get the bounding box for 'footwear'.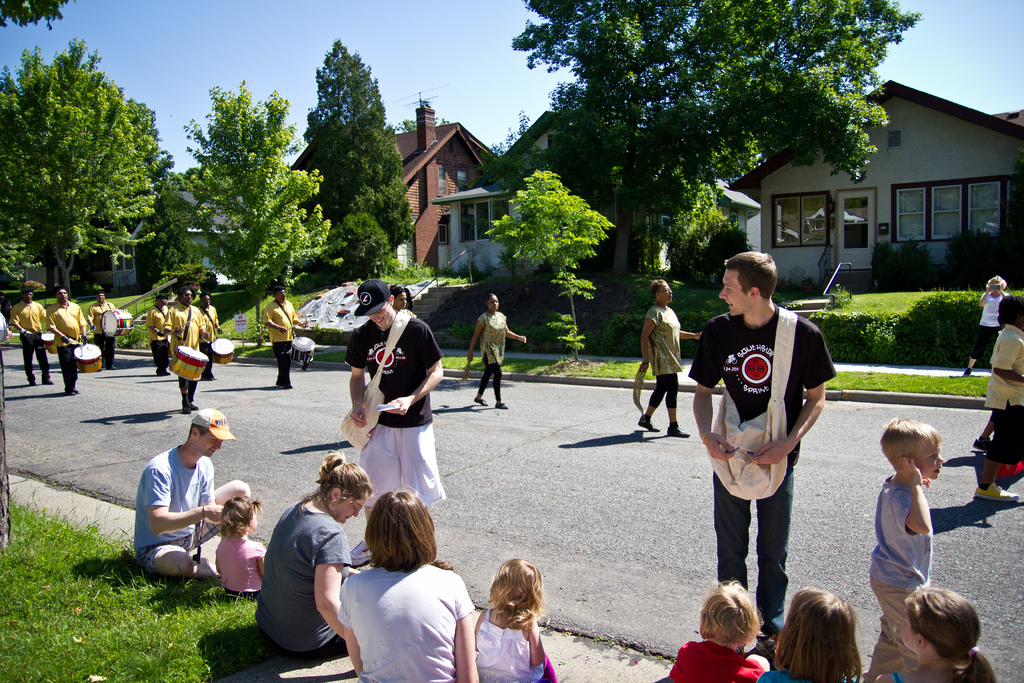
Rect(187, 403, 202, 411).
